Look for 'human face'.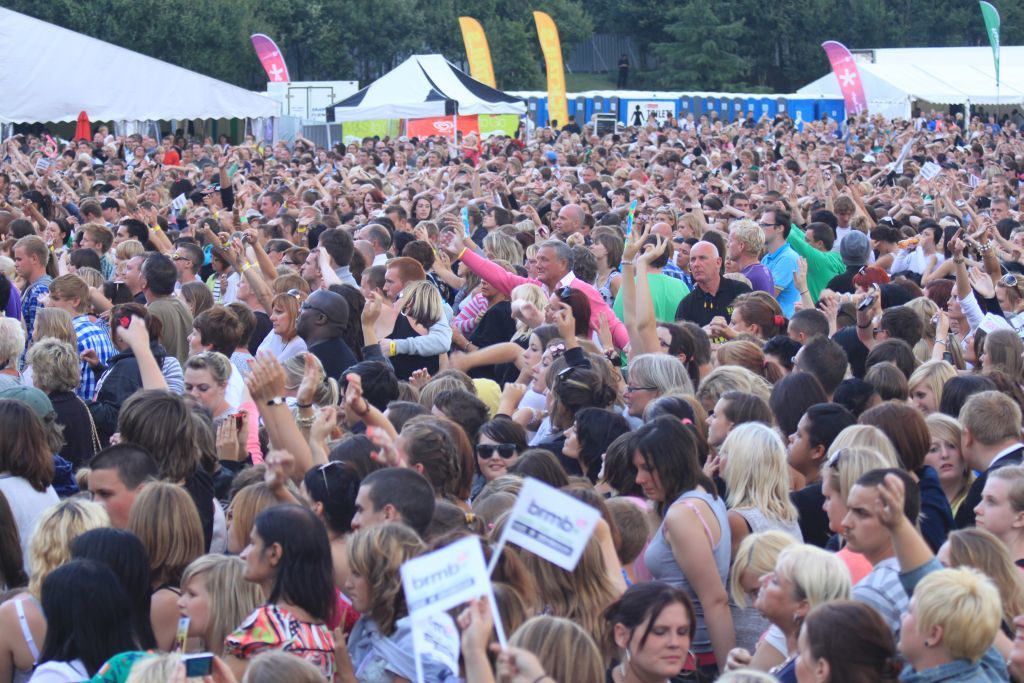
Found: (582,167,591,181).
